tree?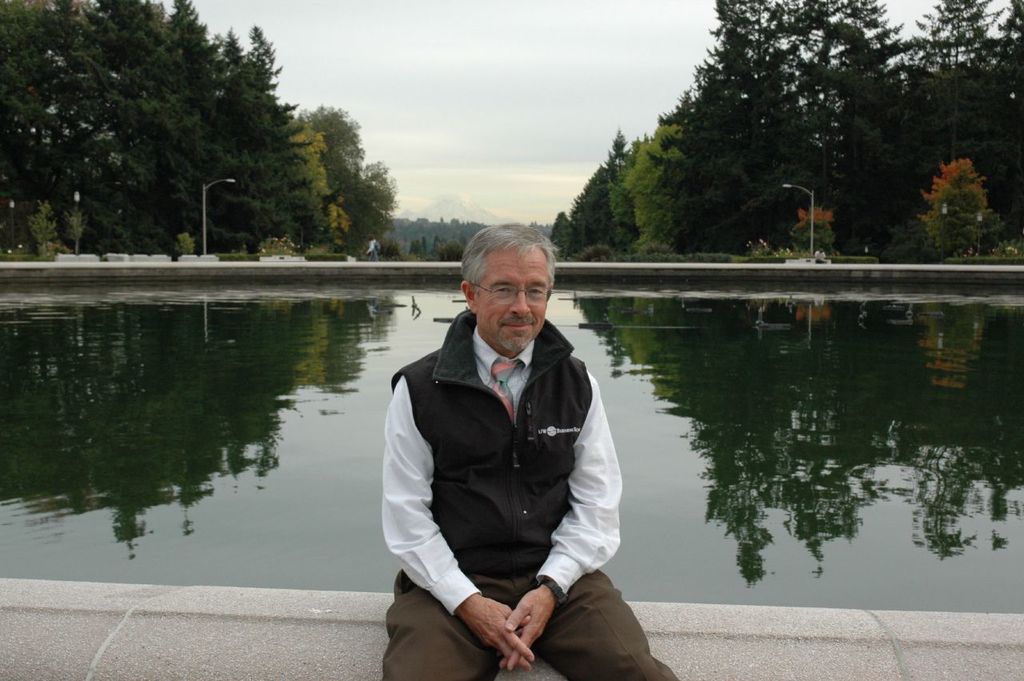
927 132 1006 226
